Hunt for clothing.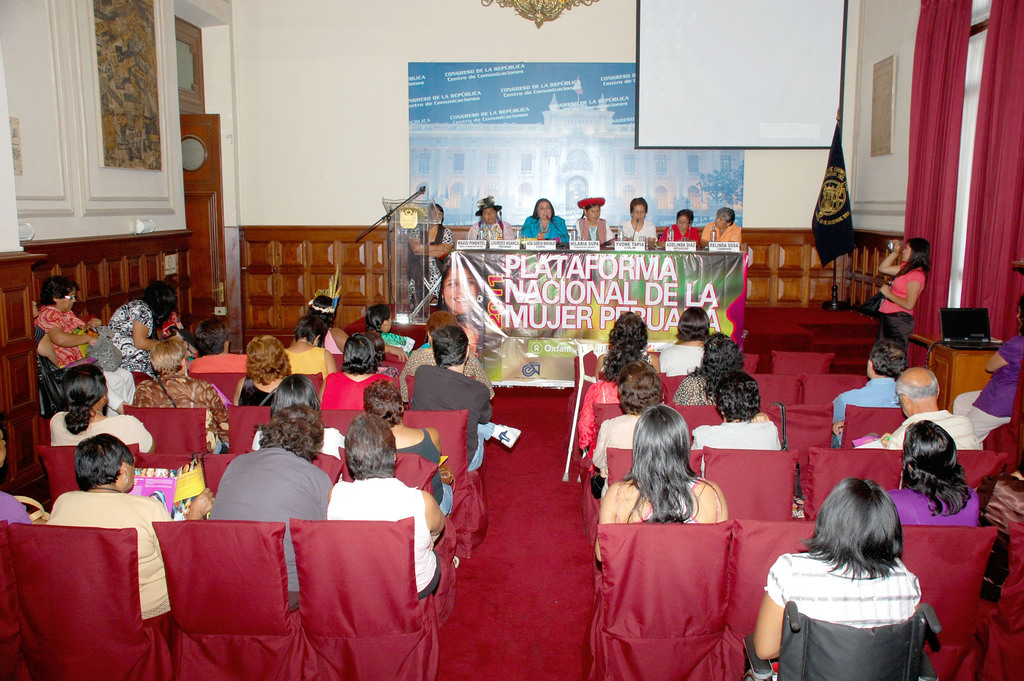
Hunted down at locate(104, 366, 141, 408).
